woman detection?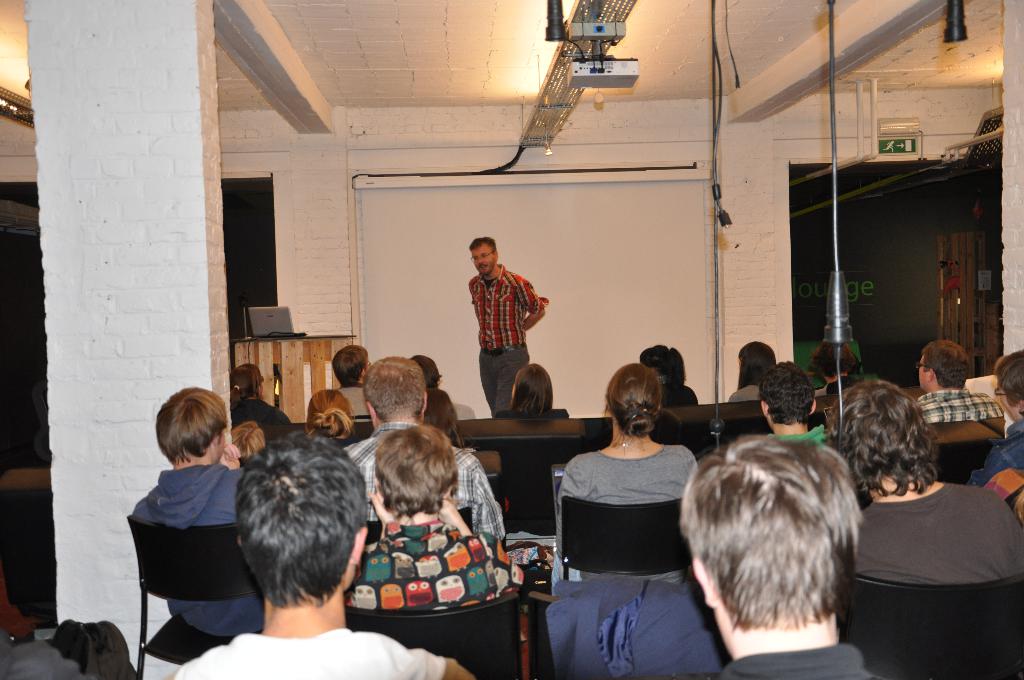
[left=724, top=339, right=778, bottom=403]
